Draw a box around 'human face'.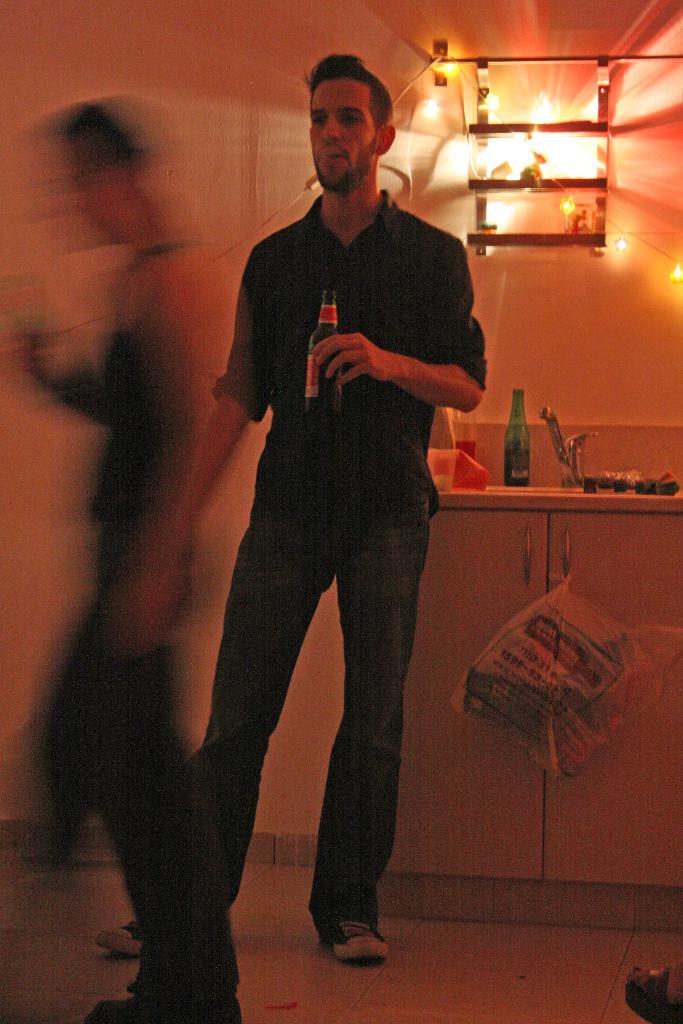
[left=309, top=72, right=384, bottom=196].
